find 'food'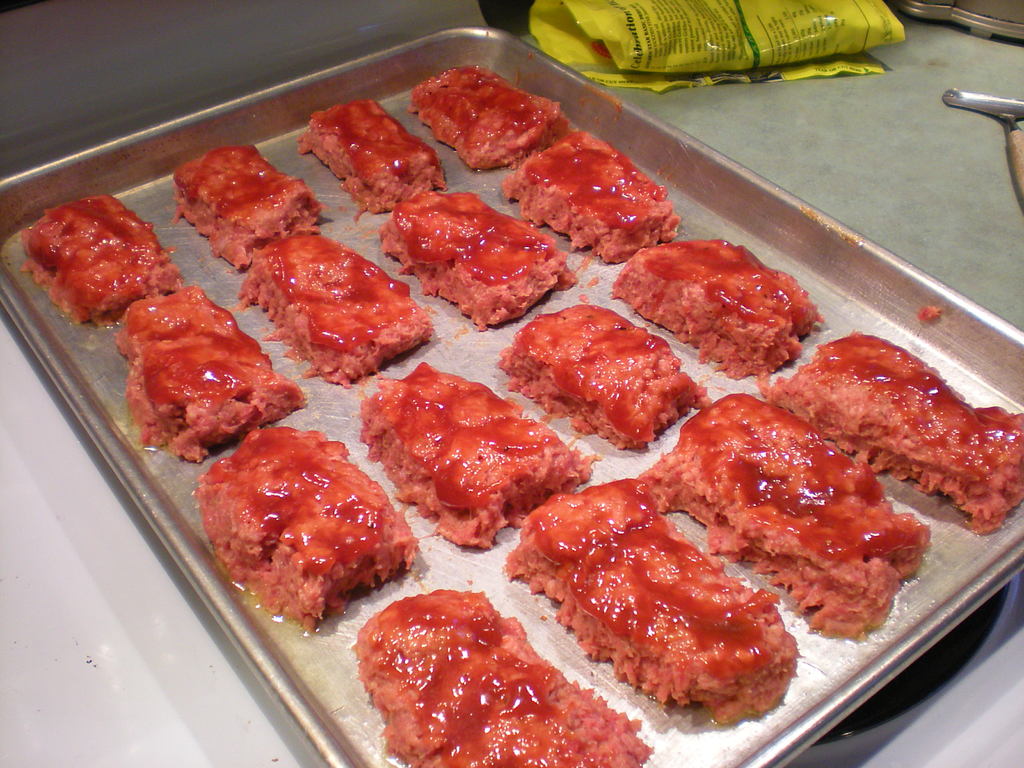
locate(490, 481, 778, 721)
